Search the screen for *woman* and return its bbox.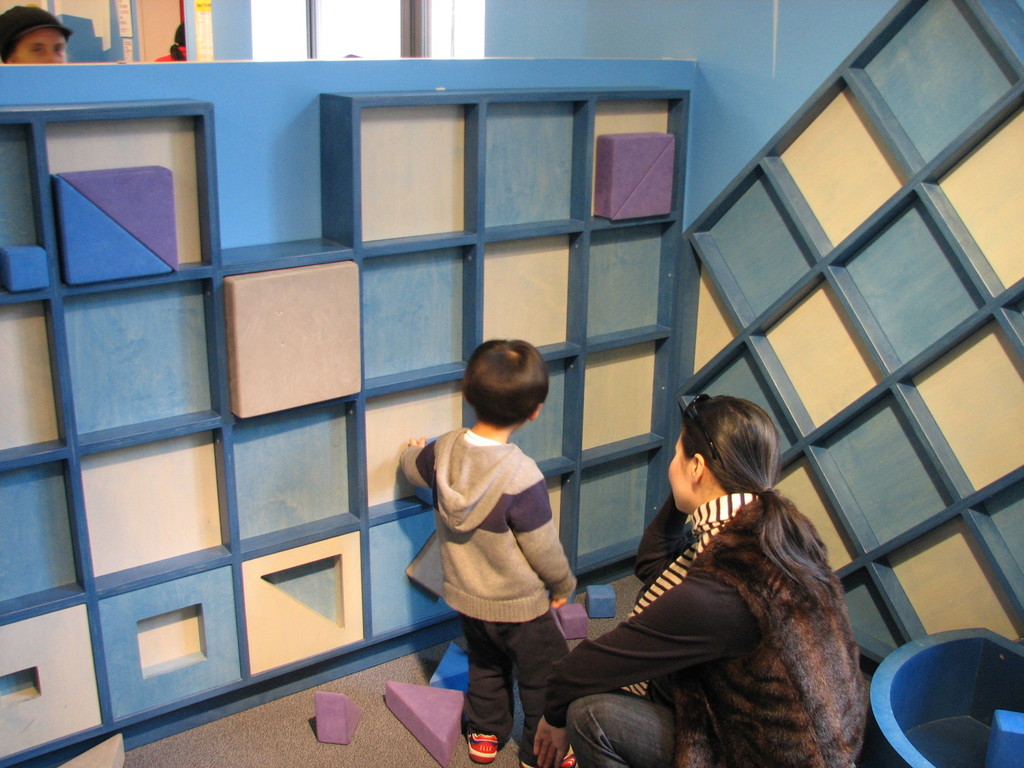
Found: region(566, 364, 847, 767).
